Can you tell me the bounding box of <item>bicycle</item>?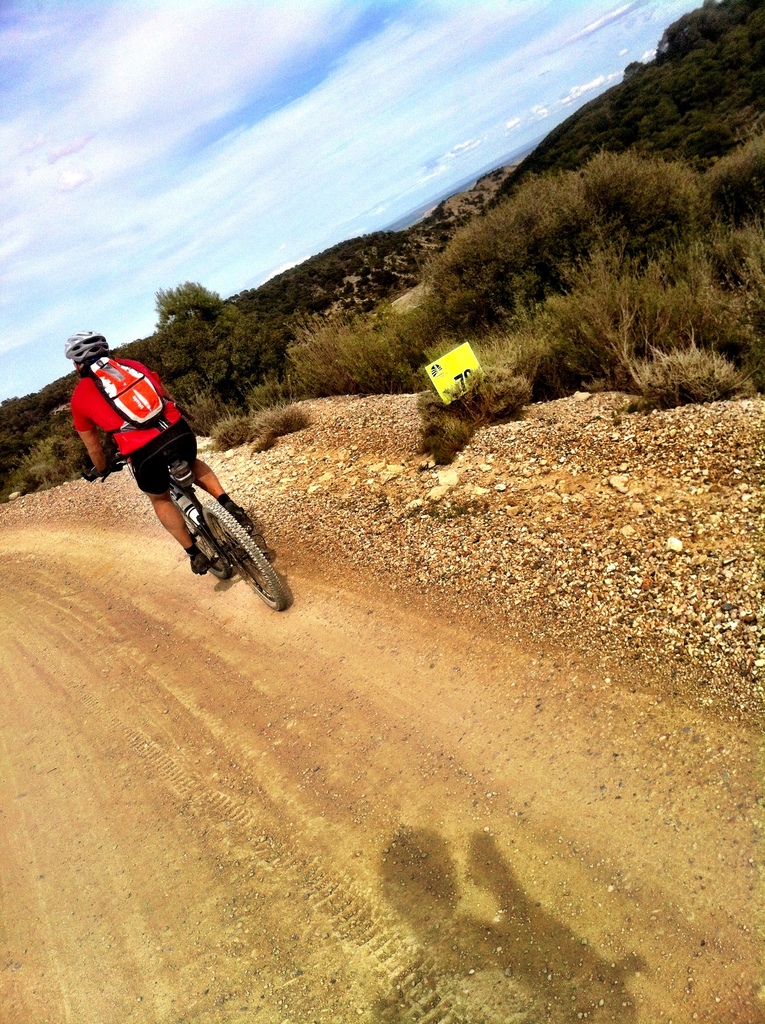
[102,426,293,614].
